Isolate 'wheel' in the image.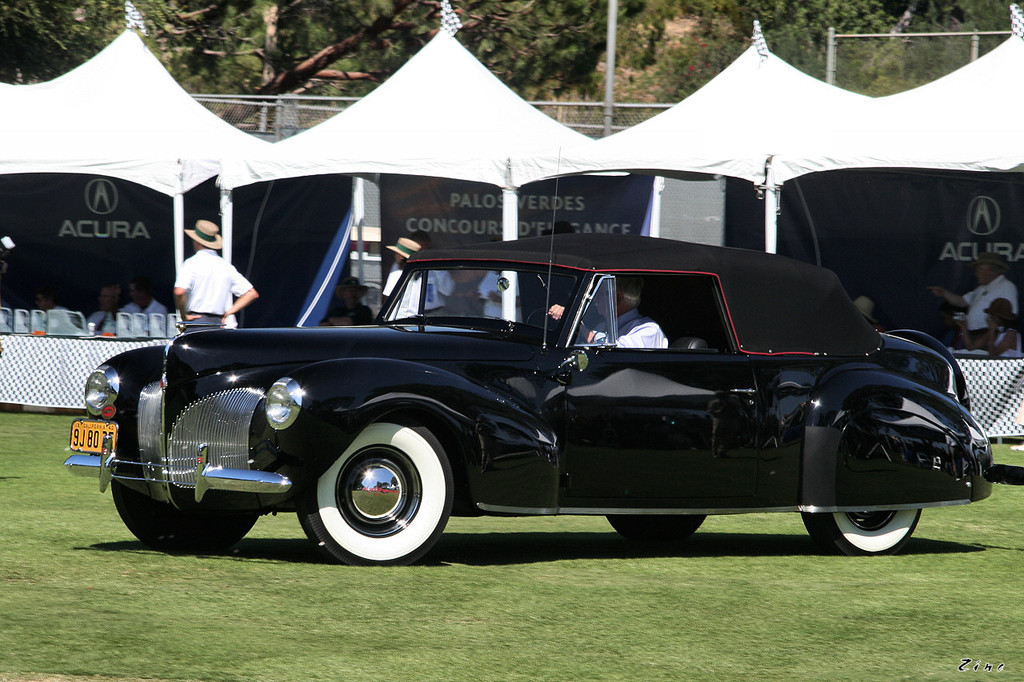
Isolated region: [left=608, top=513, right=706, bottom=541].
